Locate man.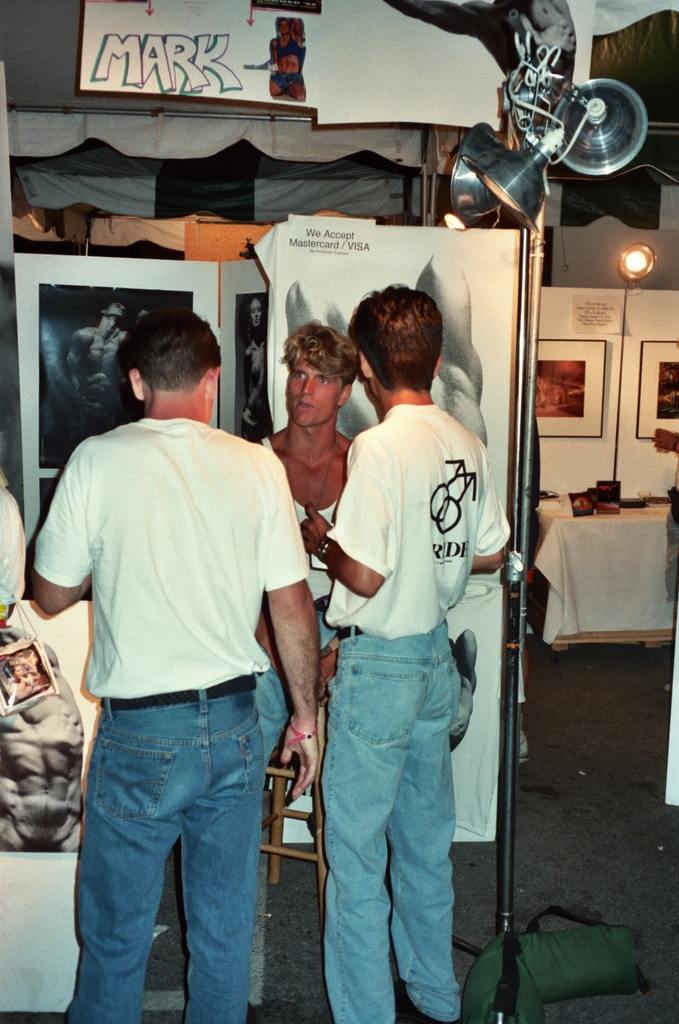
Bounding box: region(302, 282, 511, 1023).
